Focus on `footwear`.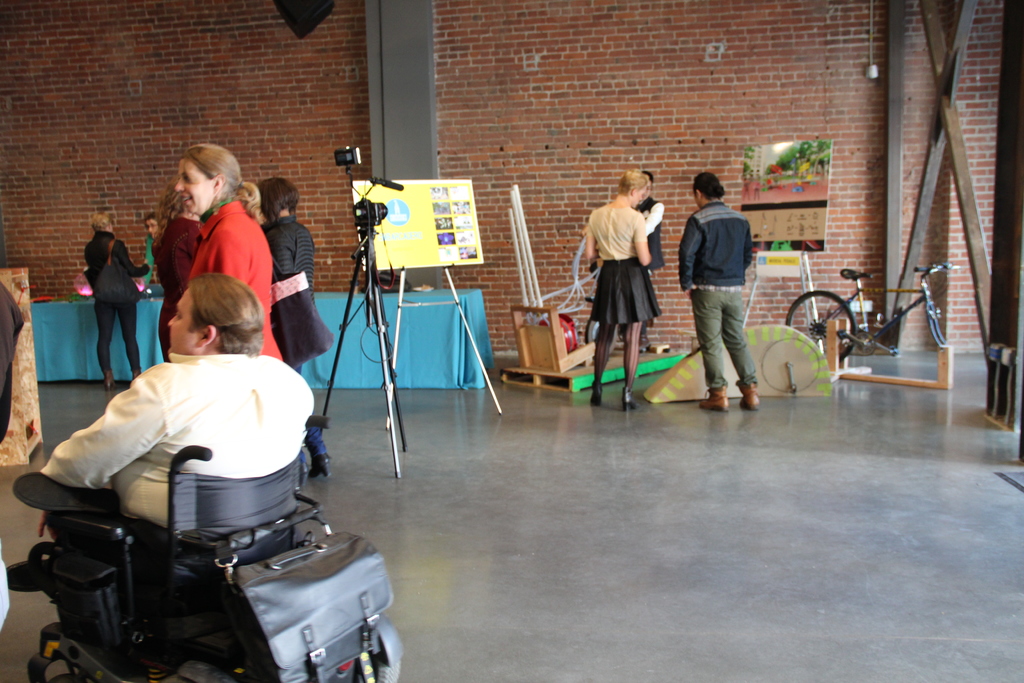
Focused at crop(106, 368, 116, 389).
